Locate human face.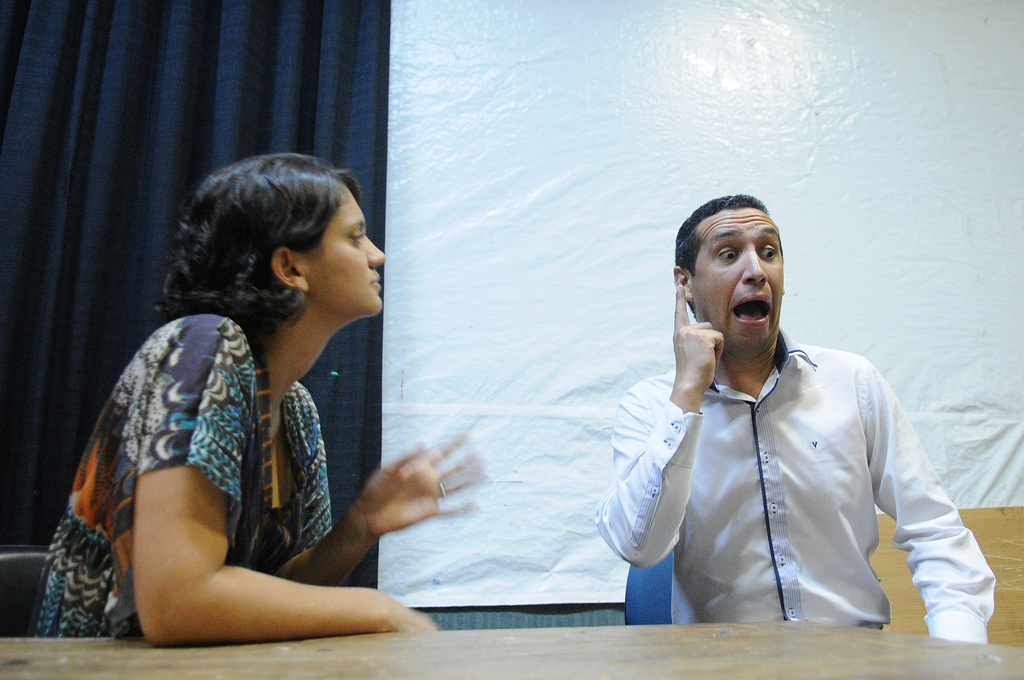
Bounding box: [x1=690, y1=203, x2=783, y2=350].
